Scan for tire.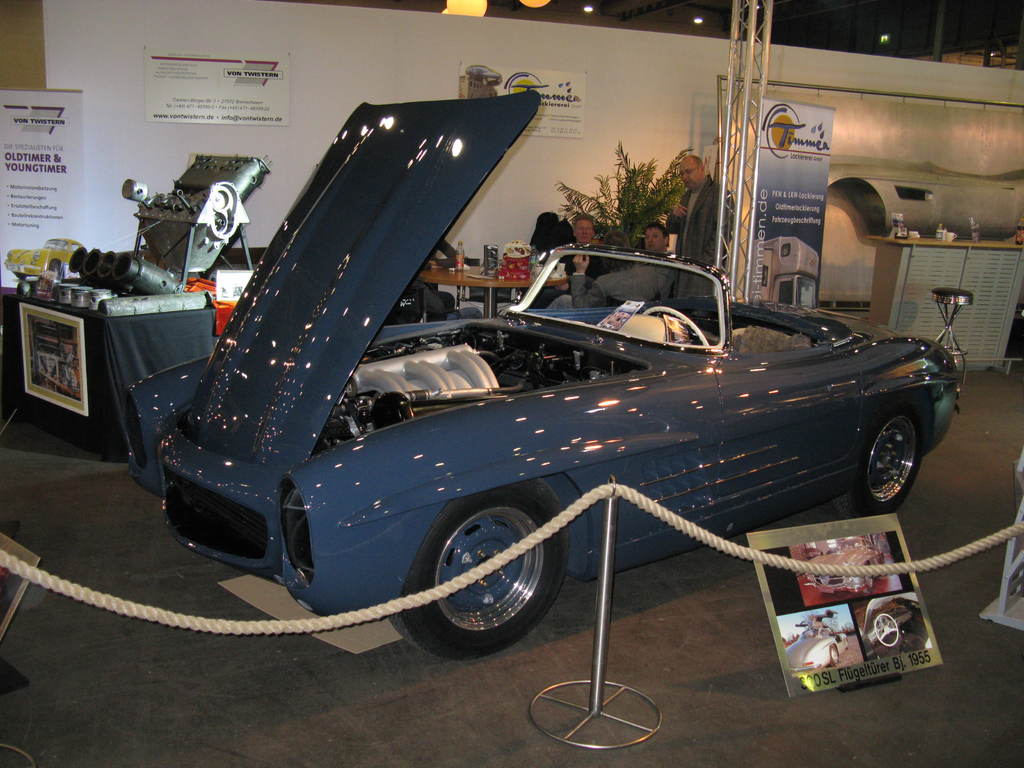
Scan result: region(873, 614, 901, 646).
